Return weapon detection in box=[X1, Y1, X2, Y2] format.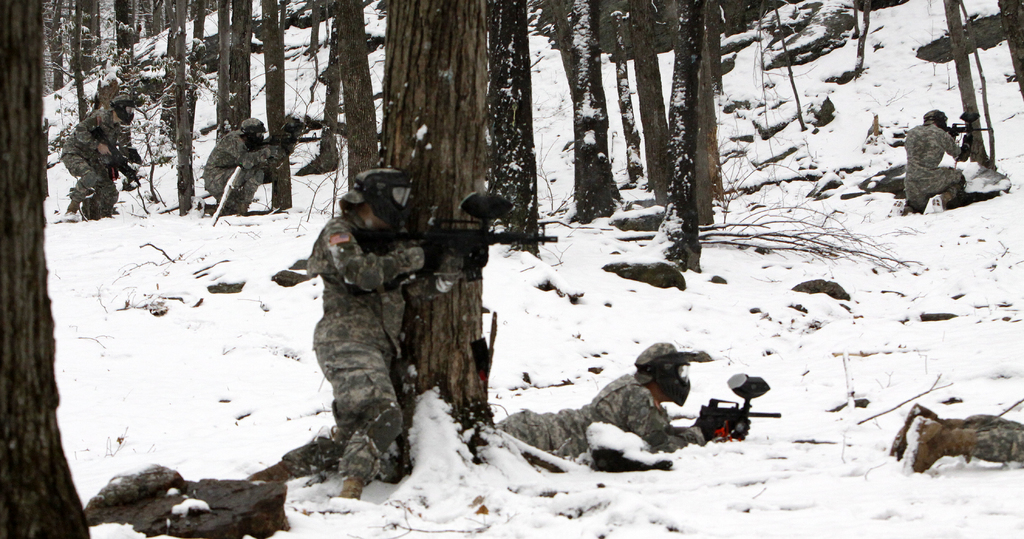
box=[938, 119, 995, 142].
